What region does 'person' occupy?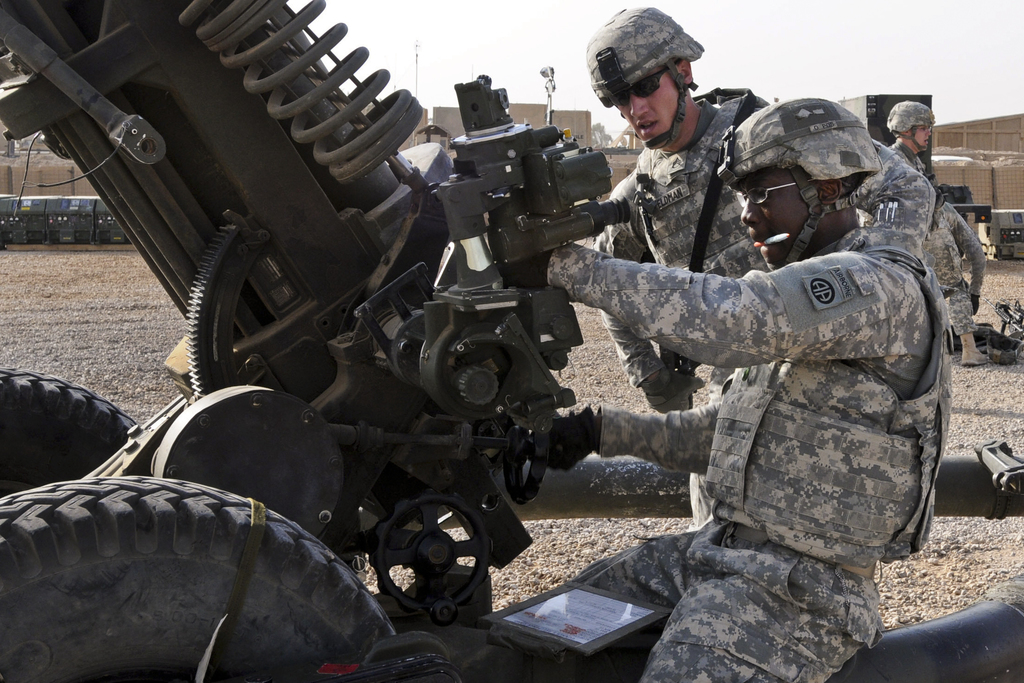
[582,0,932,441].
